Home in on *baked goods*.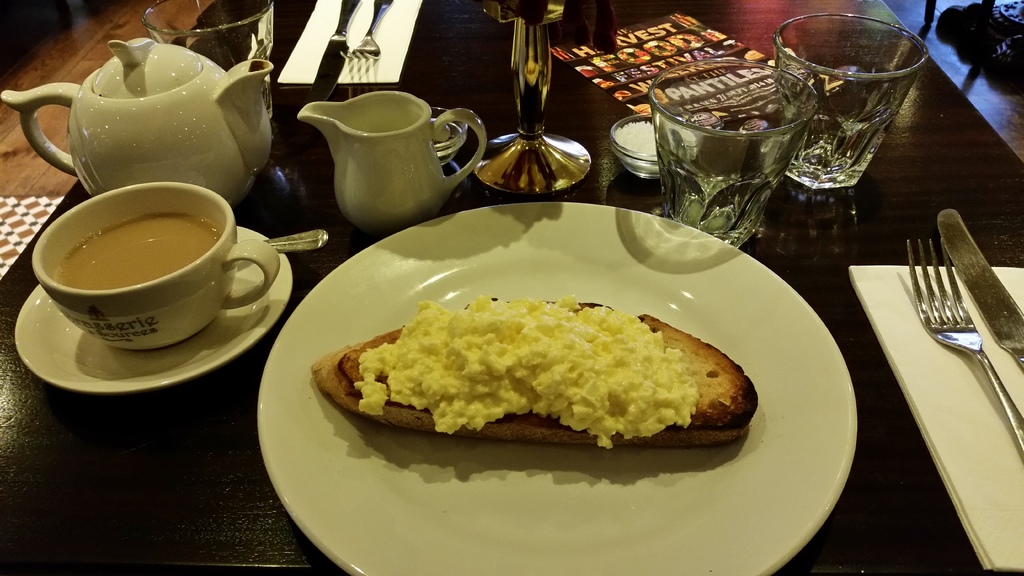
Homed in at detection(309, 300, 757, 450).
